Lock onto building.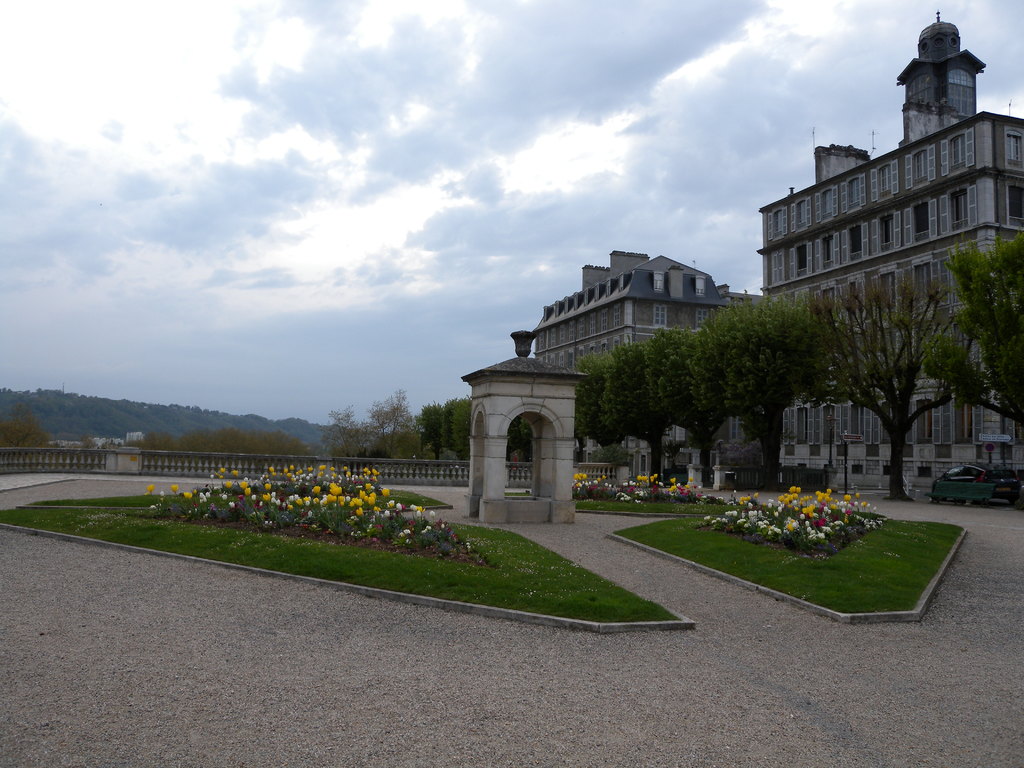
Locked: region(756, 15, 1023, 491).
